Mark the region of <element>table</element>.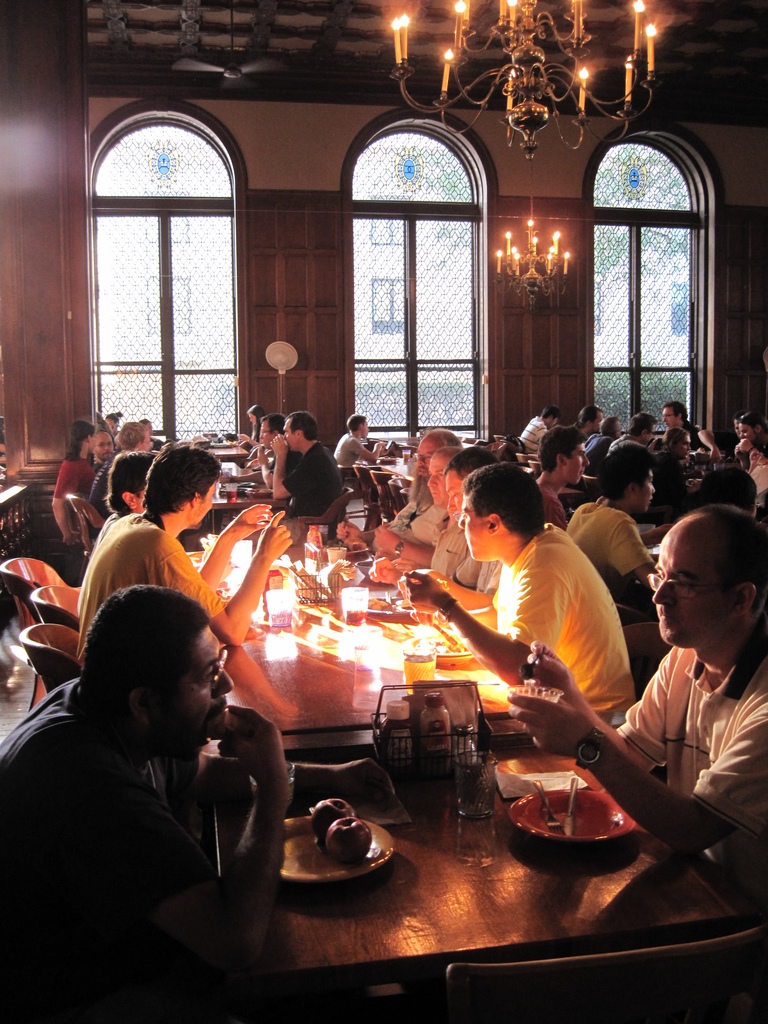
Region: pyautogui.locateOnScreen(321, 445, 413, 476).
